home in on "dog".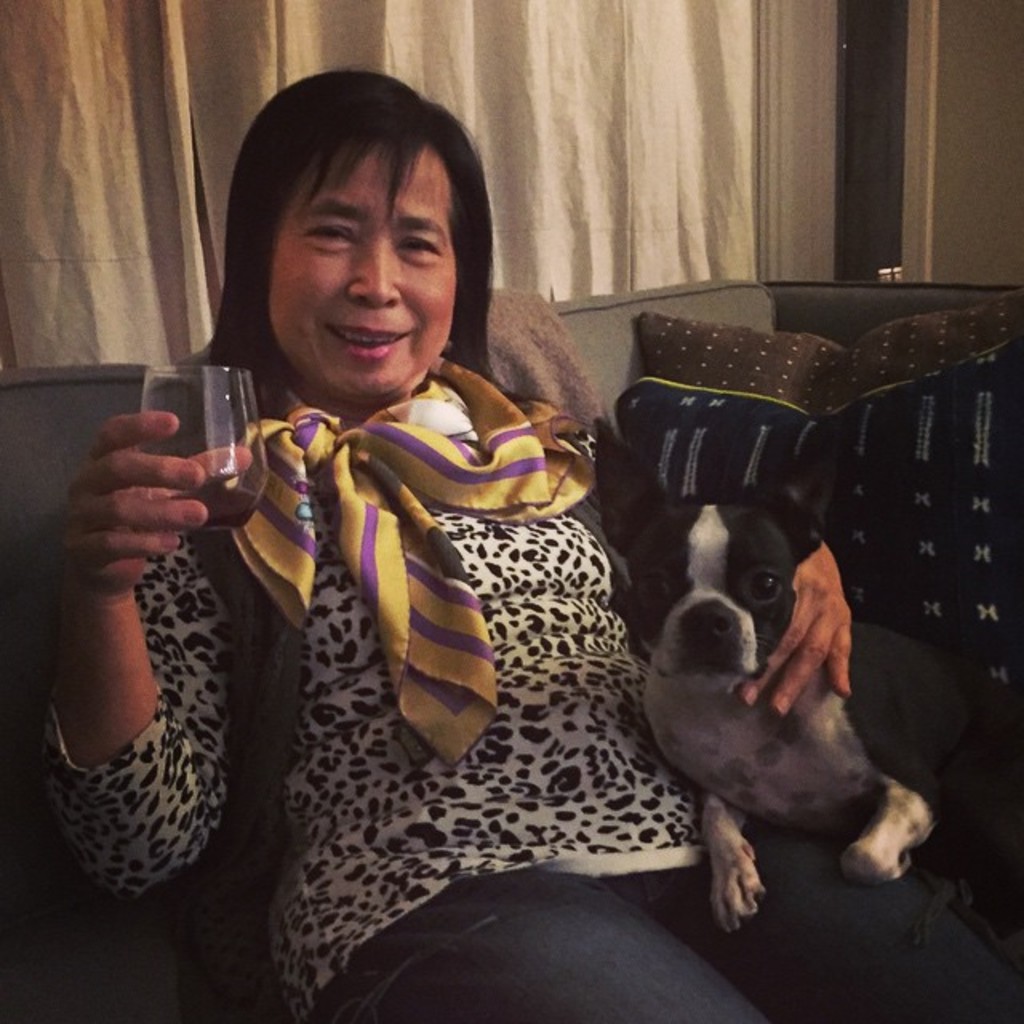
Homed in at (594, 414, 984, 936).
